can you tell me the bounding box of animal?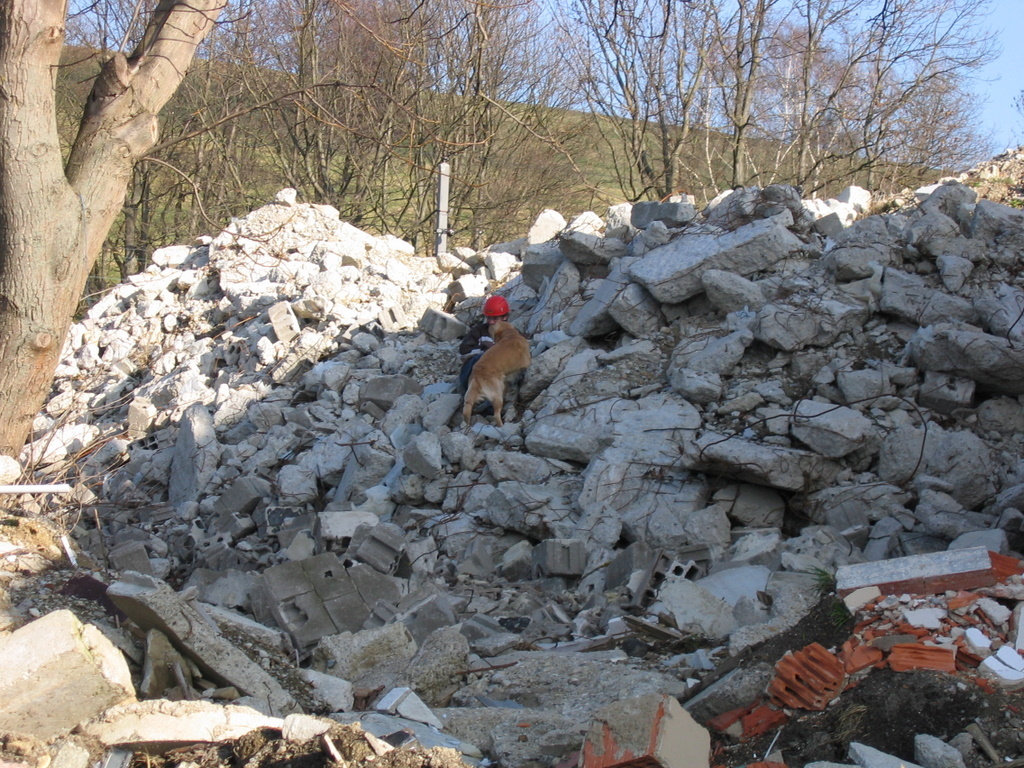
crop(457, 315, 541, 427).
